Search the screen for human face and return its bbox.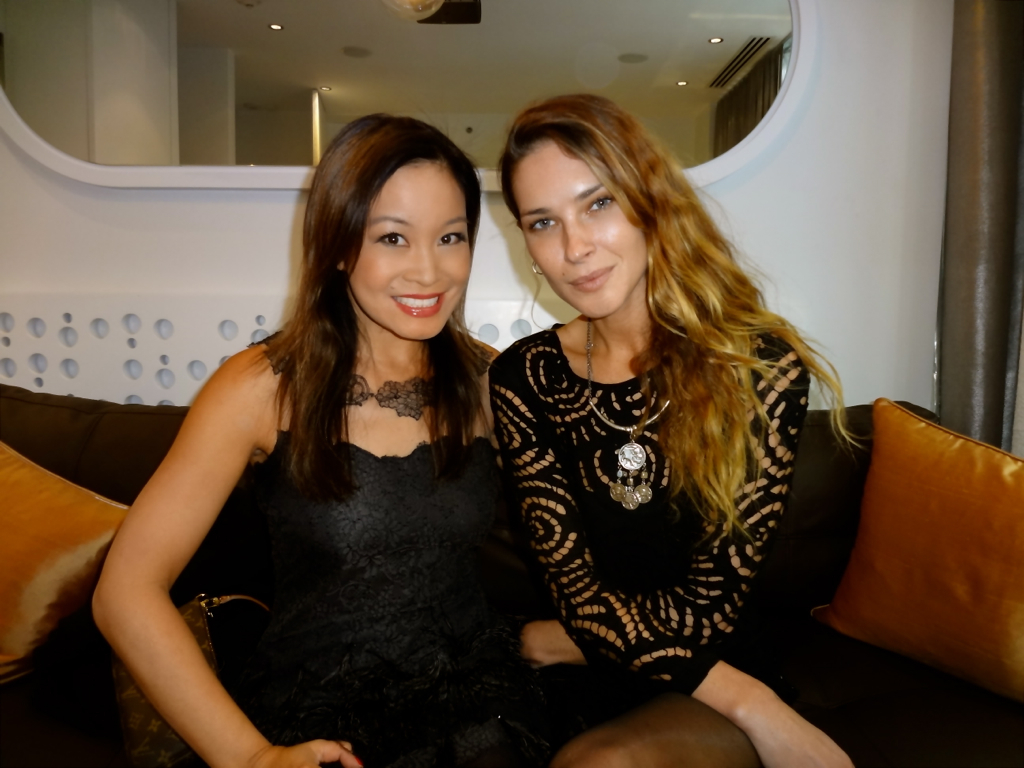
Found: rect(353, 168, 468, 334).
